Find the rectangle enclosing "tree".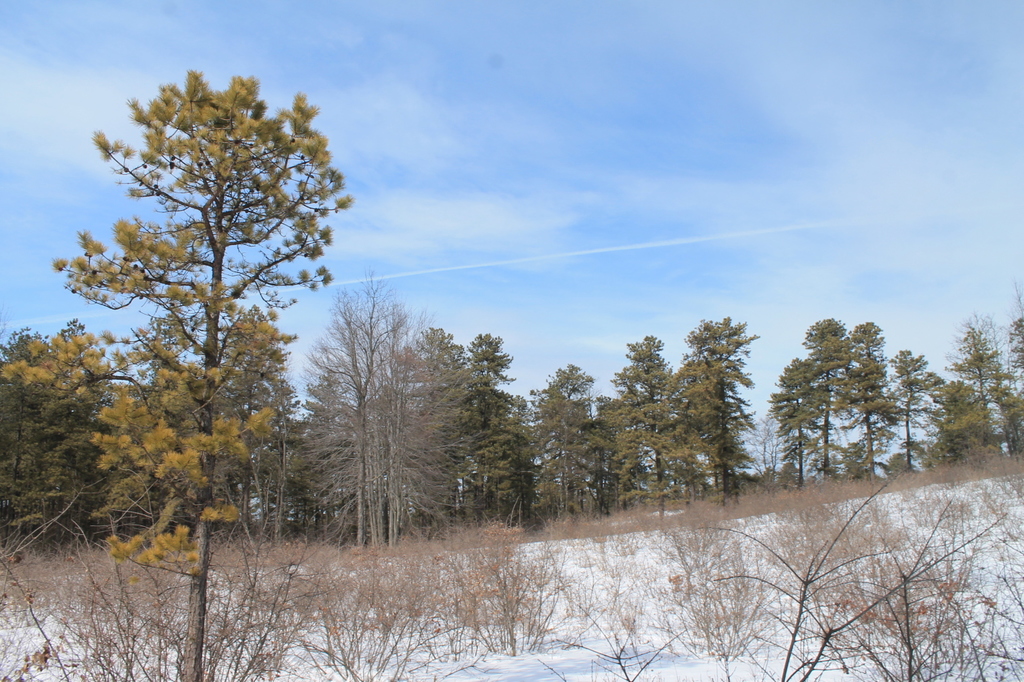
(x1=467, y1=401, x2=565, y2=539).
